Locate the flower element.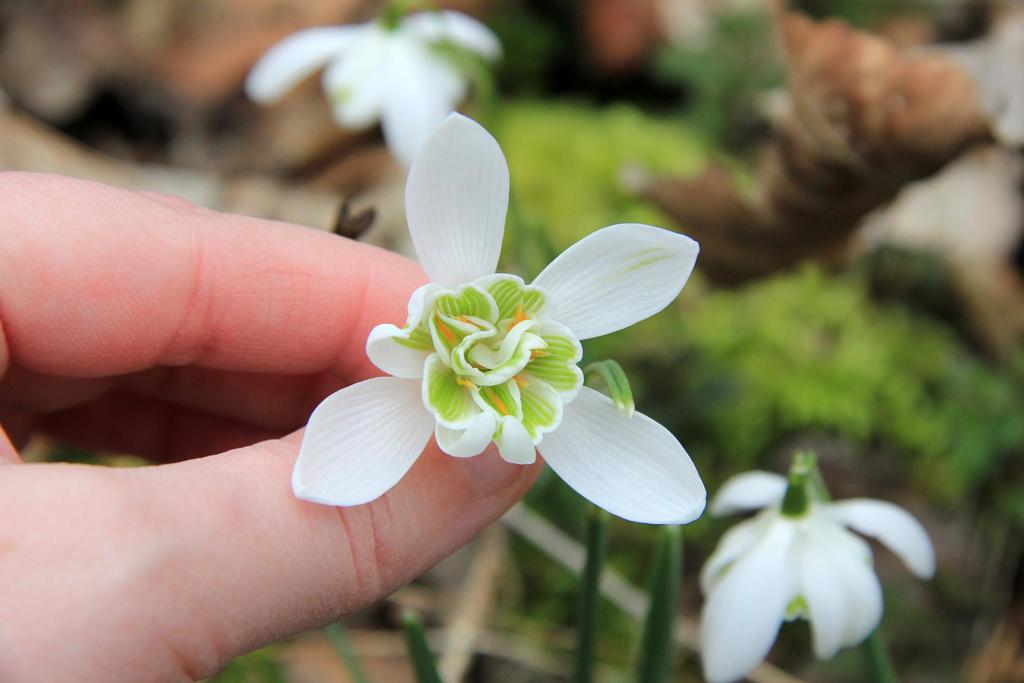
Element bbox: detection(292, 113, 705, 513).
